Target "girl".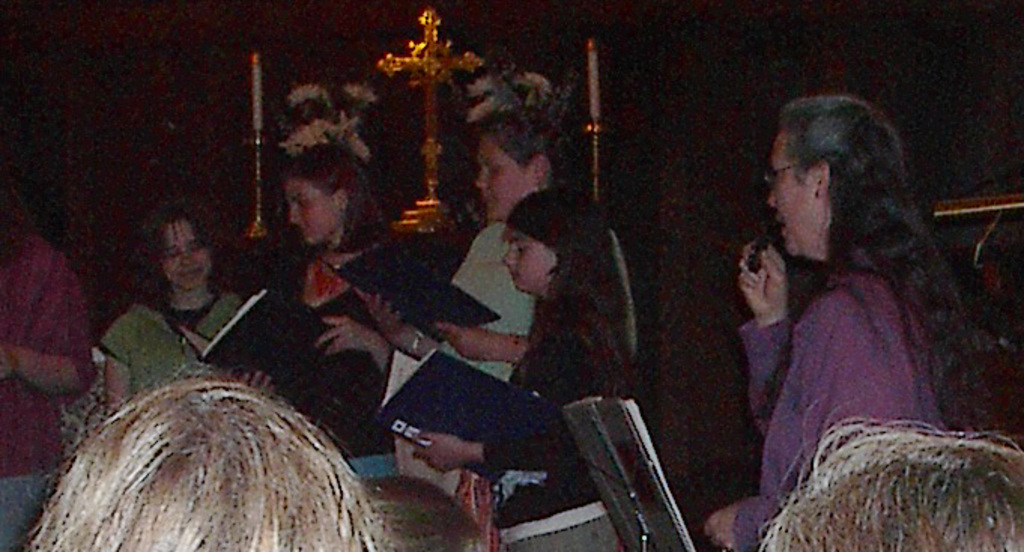
Target region: (left=411, top=190, right=635, bottom=550).
